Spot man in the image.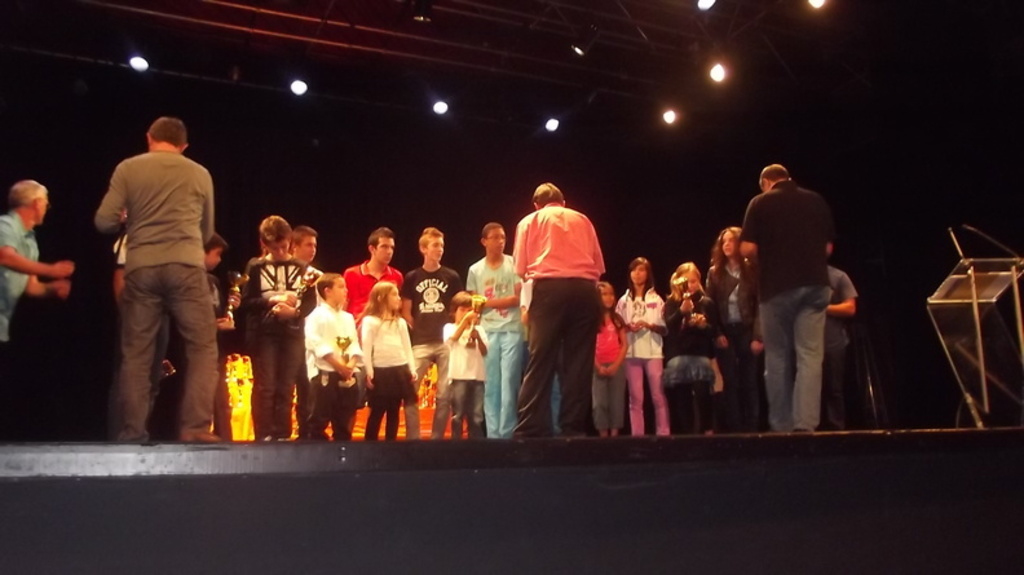
man found at BBox(354, 233, 400, 328).
